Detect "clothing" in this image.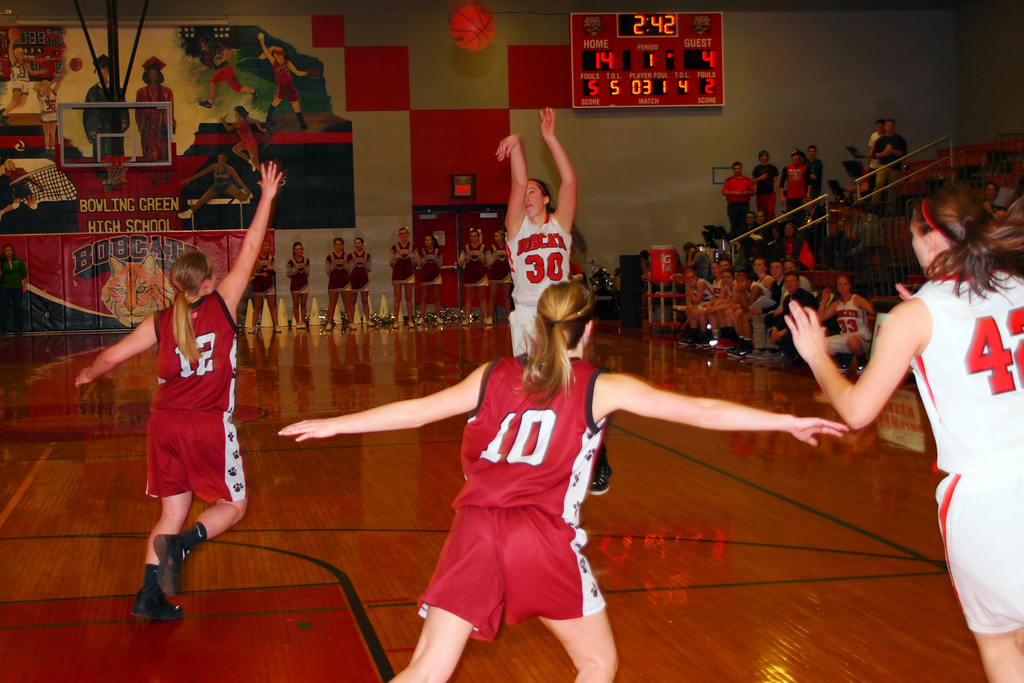
Detection: region(865, 133, 882, 193).
